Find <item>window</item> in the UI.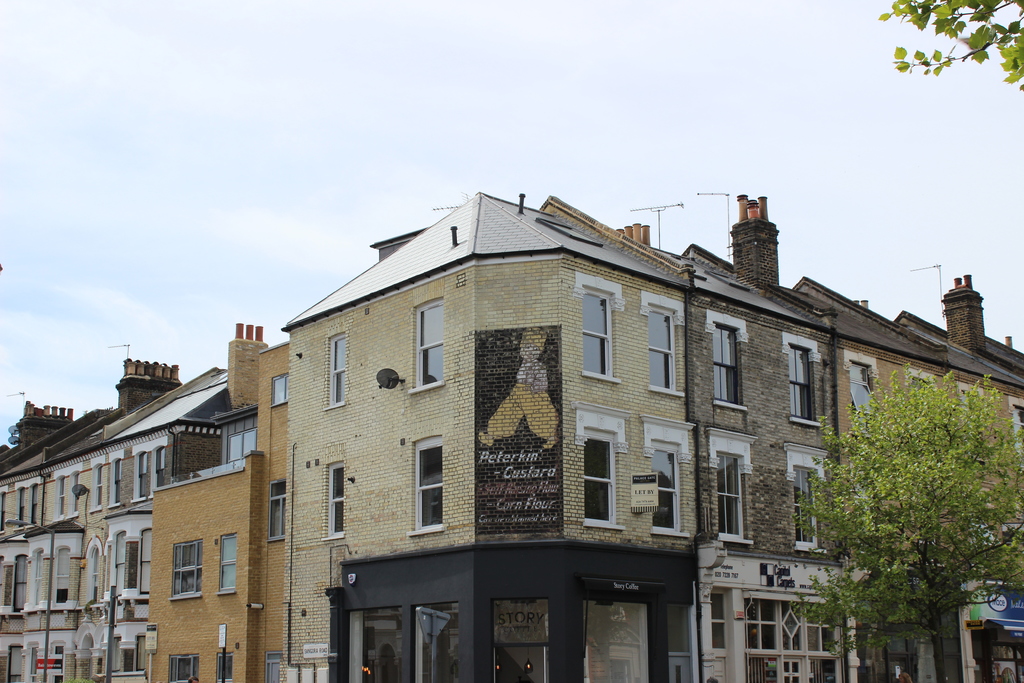
UI element at pyautogui.locateOnScreen(270, 372, 290, 404).
